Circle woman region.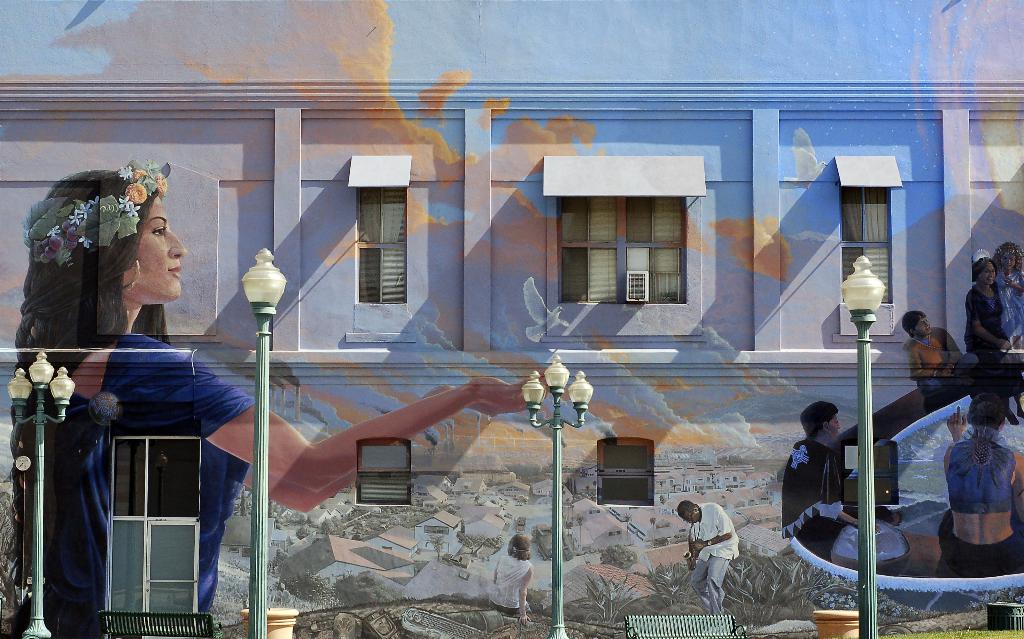
Region: <box>11,163,547,638</box>.
